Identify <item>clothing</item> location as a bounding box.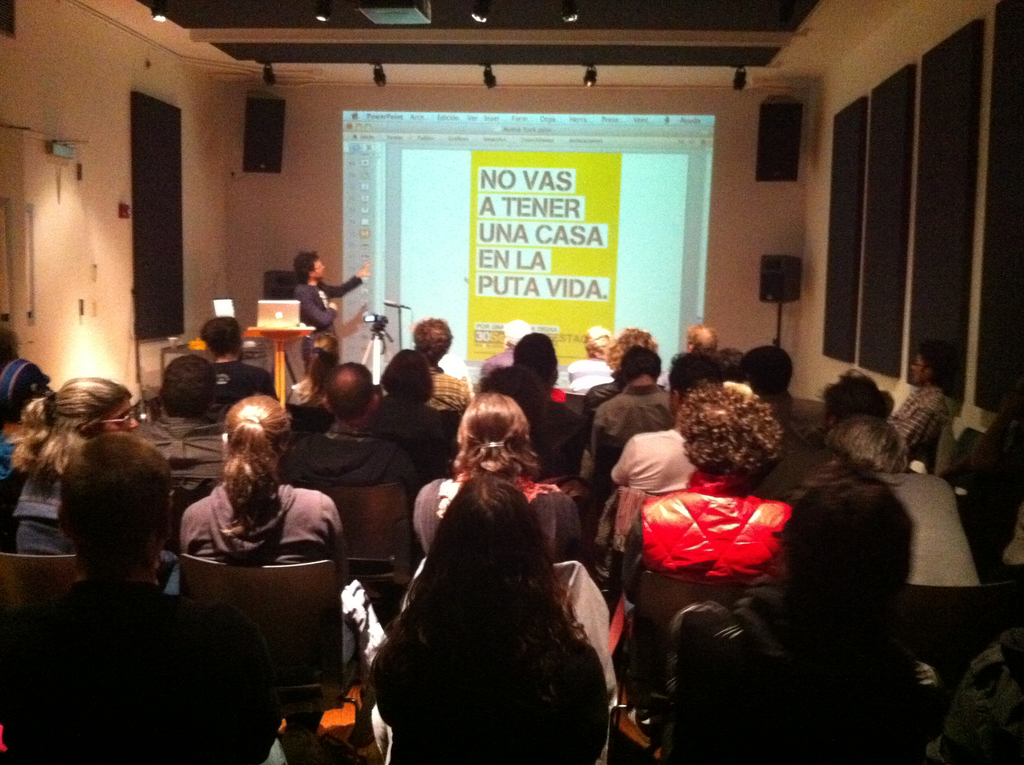
{"left": 120, "top": 407, "right": 227, "bottom": 483}.
